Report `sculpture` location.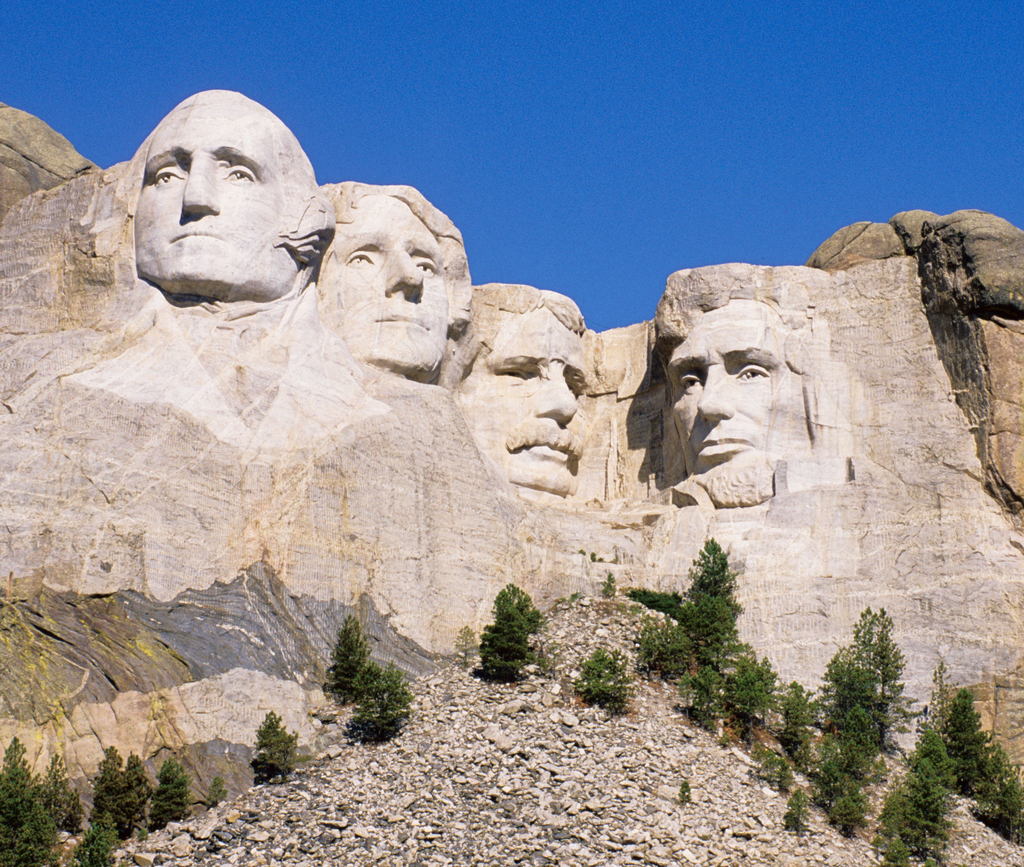
Report: pyautogui.locateOnScreen(314, 179, 470, 383).
